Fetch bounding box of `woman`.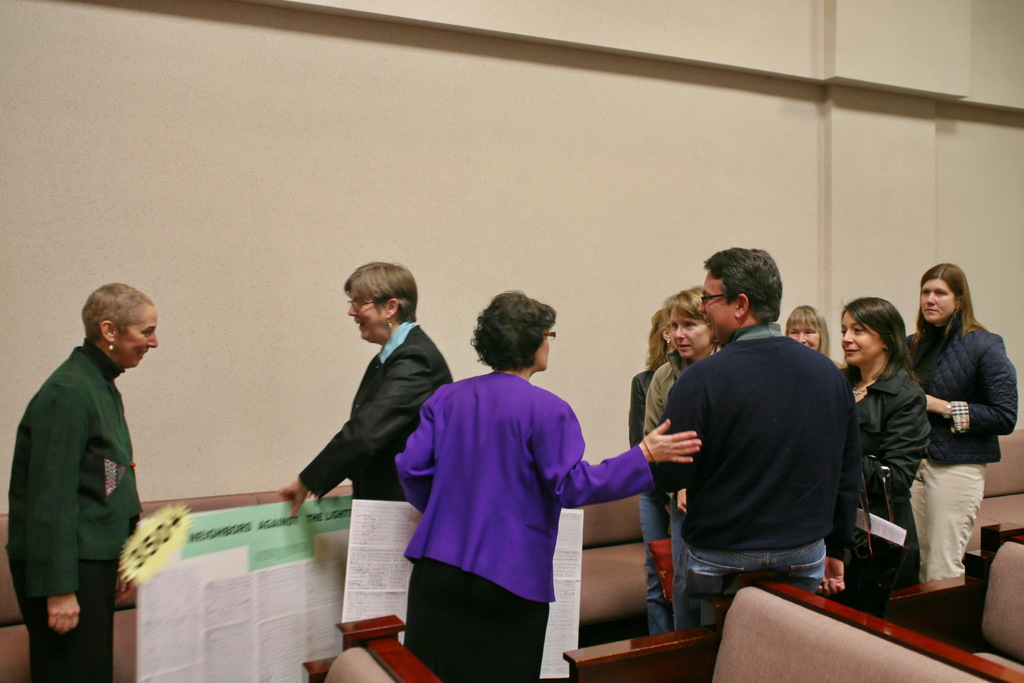
Bbox: (787, 302, 833, 362).
